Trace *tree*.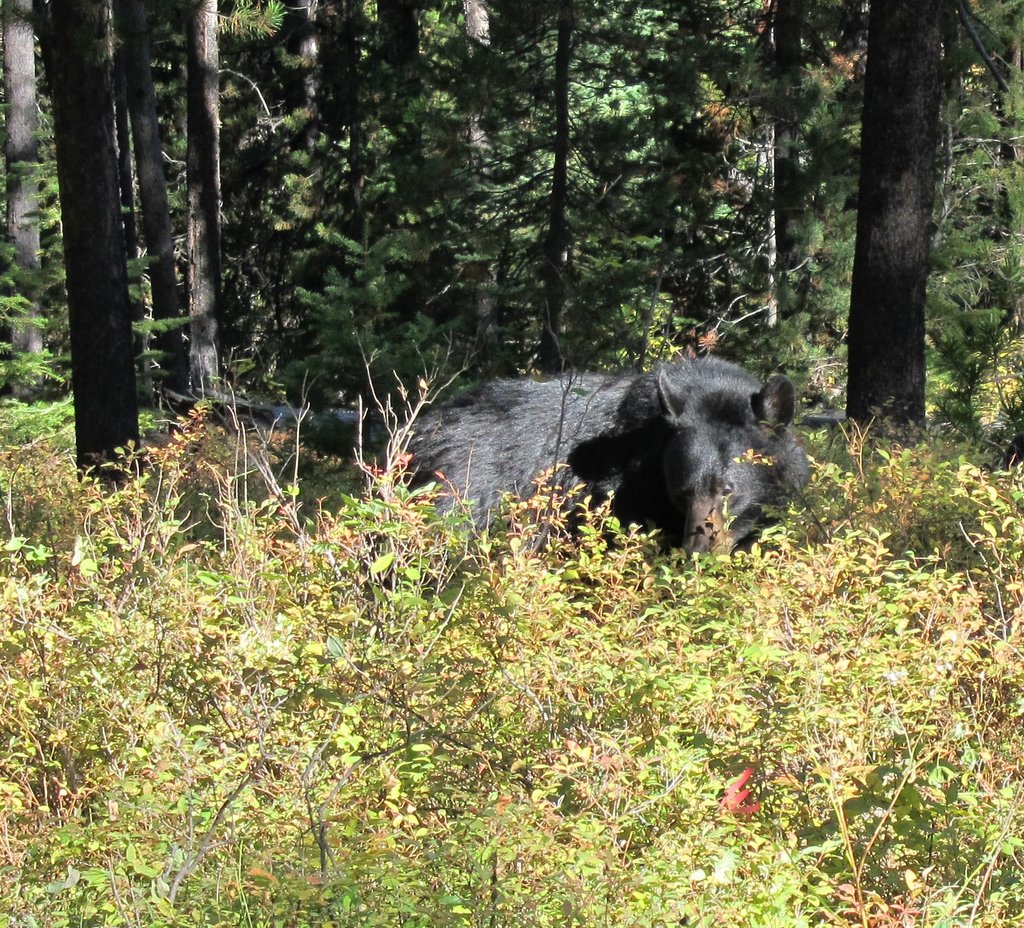
Traced to (x1=689, y1=0, x2=1023, y2=483).
